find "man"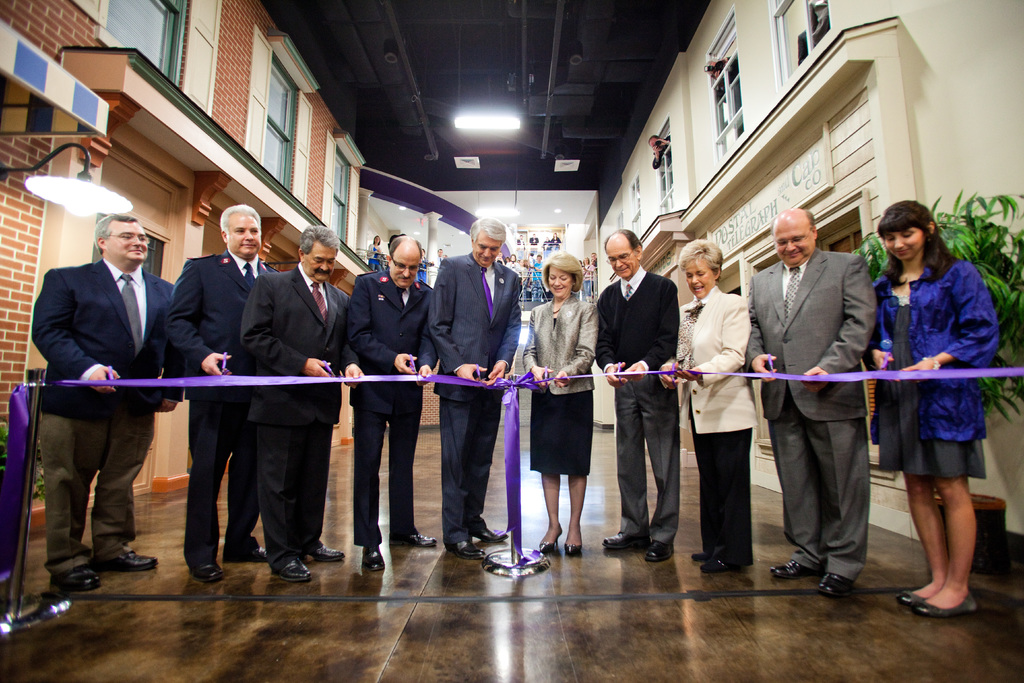
<box>513,234,527,261</box>
